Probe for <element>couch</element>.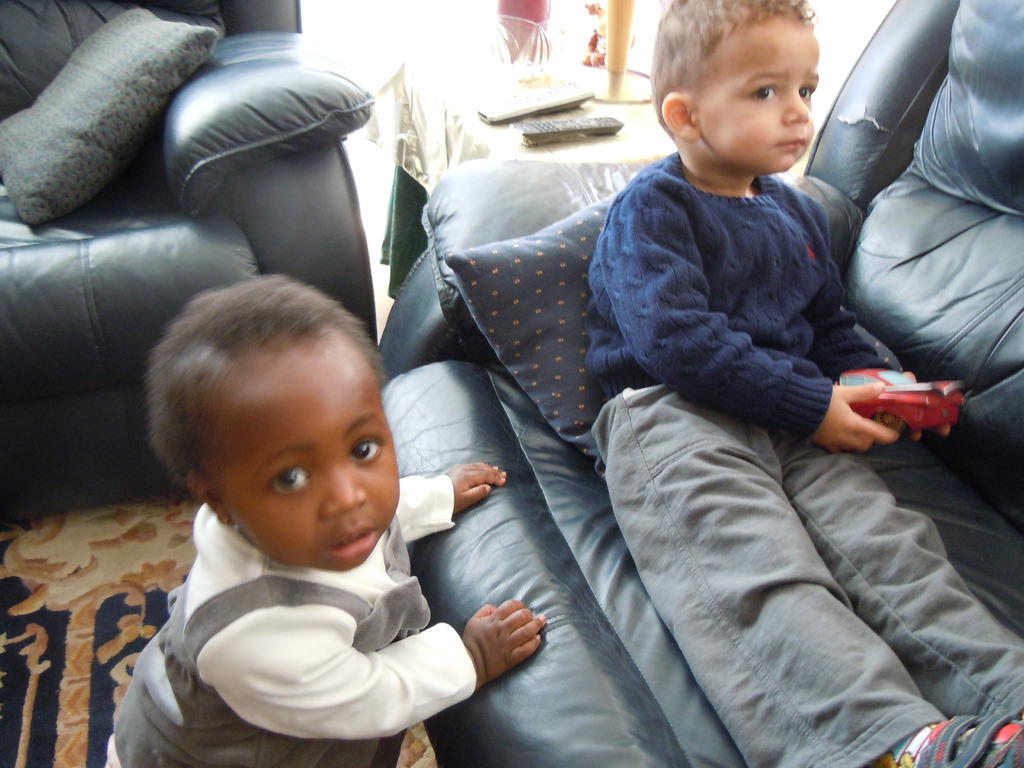
Probe result: left=374, top=0, right=1023, bottom=767.
